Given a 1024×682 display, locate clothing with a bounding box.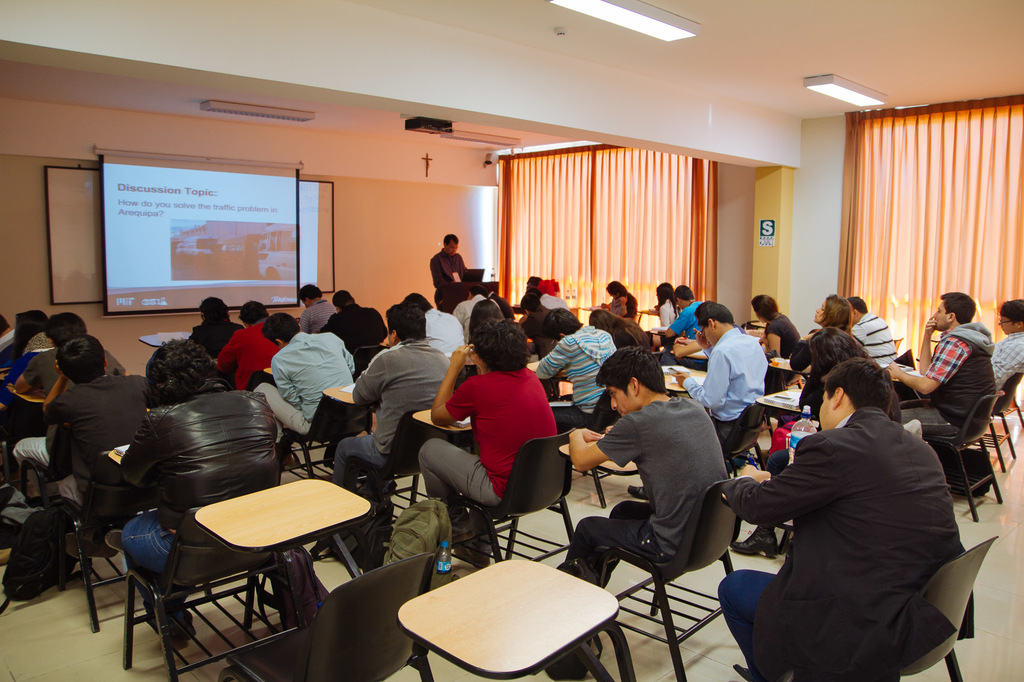
Located: bbox=(332, 337, 451, 484).
